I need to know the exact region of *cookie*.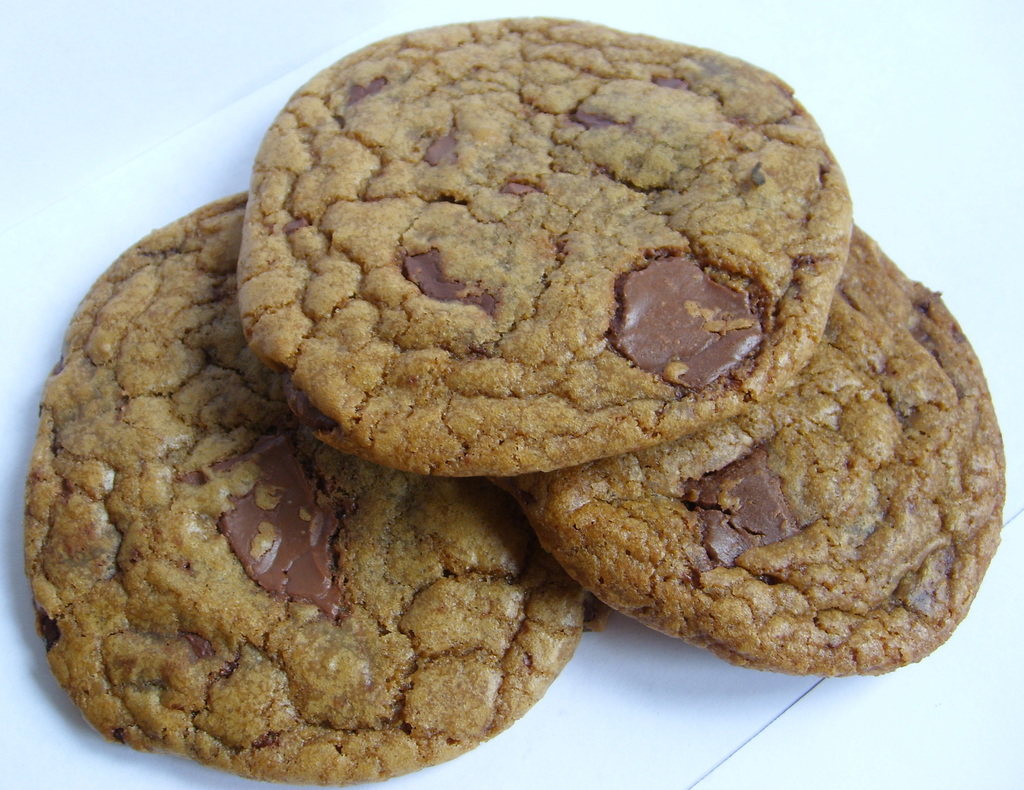
Region: 19/188/596/787.
